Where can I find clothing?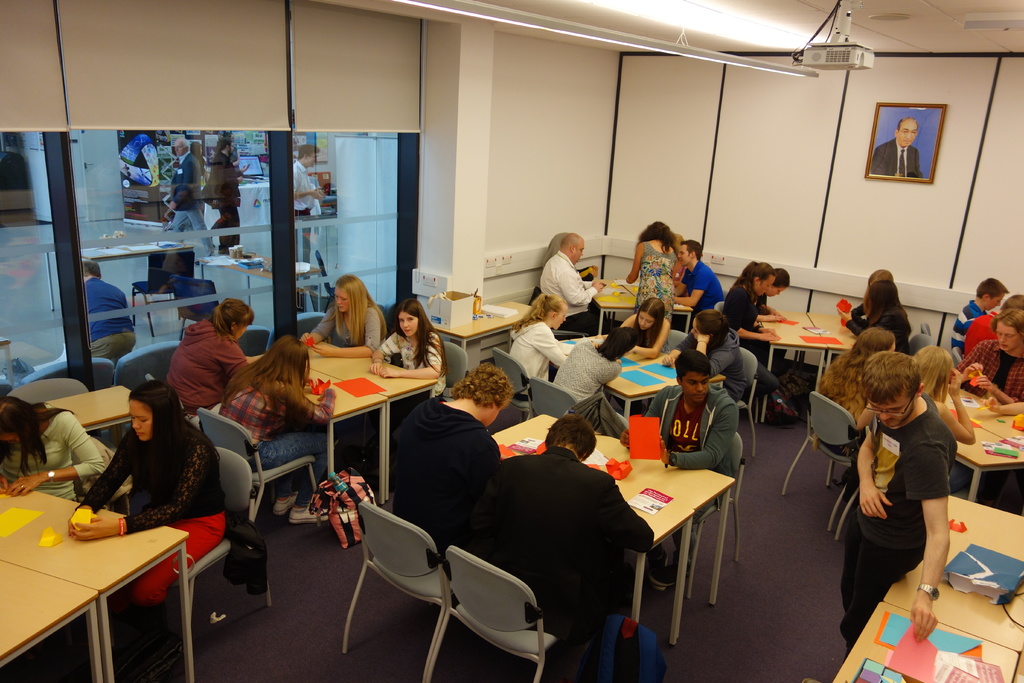
You can find it at 725, 277, 760, 350.
